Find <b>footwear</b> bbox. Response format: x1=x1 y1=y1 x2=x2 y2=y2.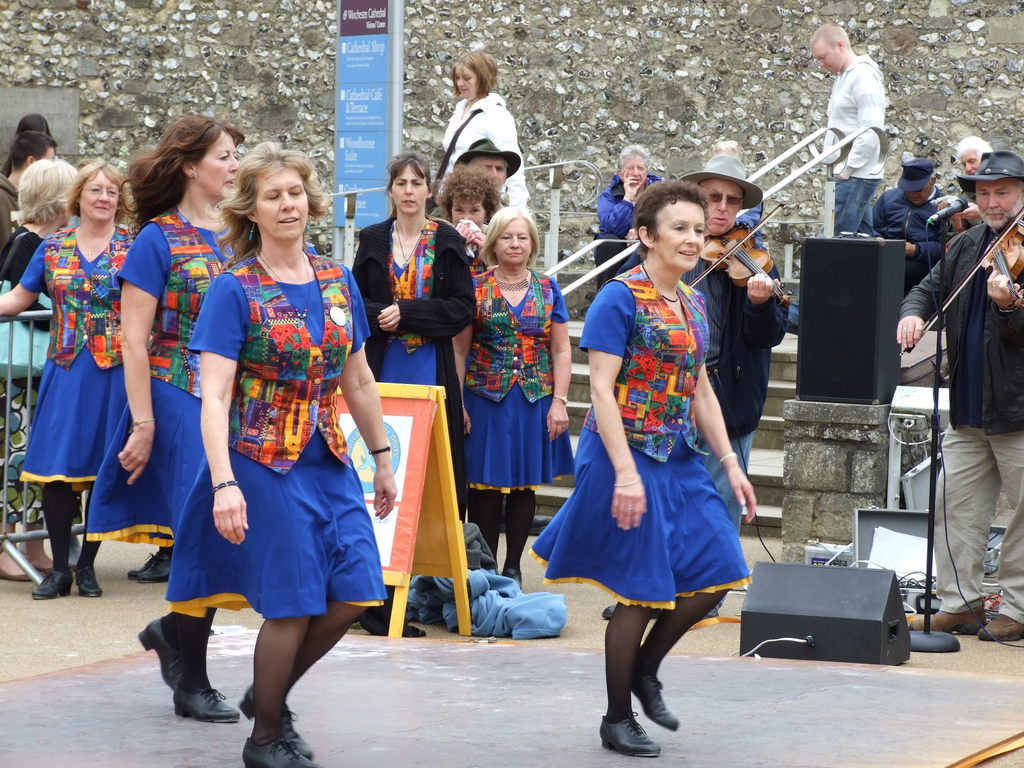
x1=135 y1=597 x2=181 y2=696.
